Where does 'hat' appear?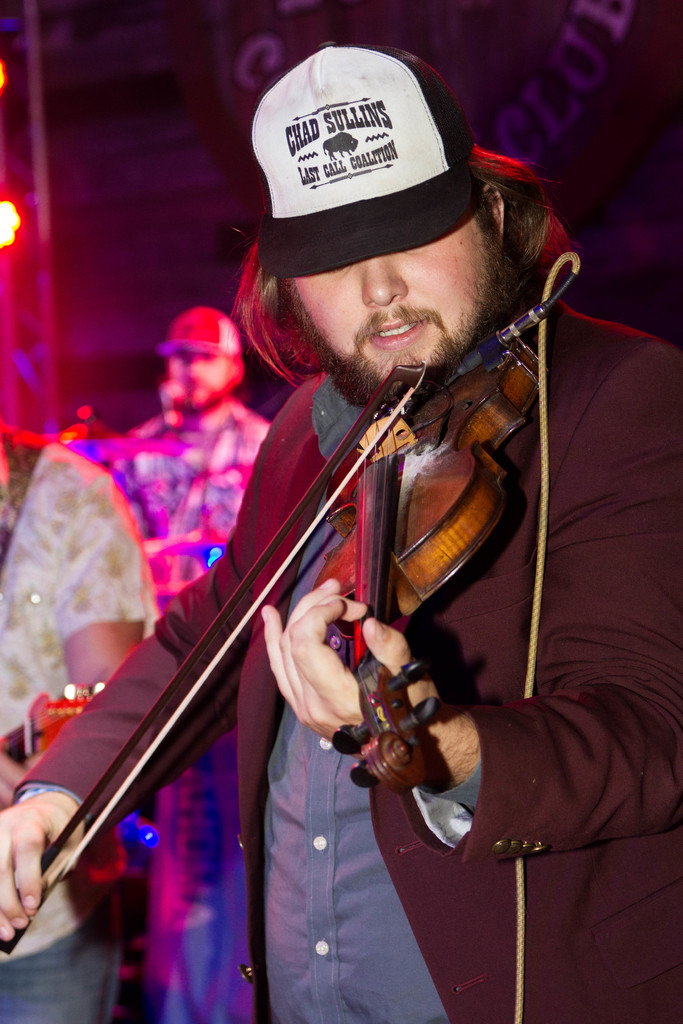
Appears at {"x1": 155, "y1": 310, "x2": 243, "y2": 363}.
